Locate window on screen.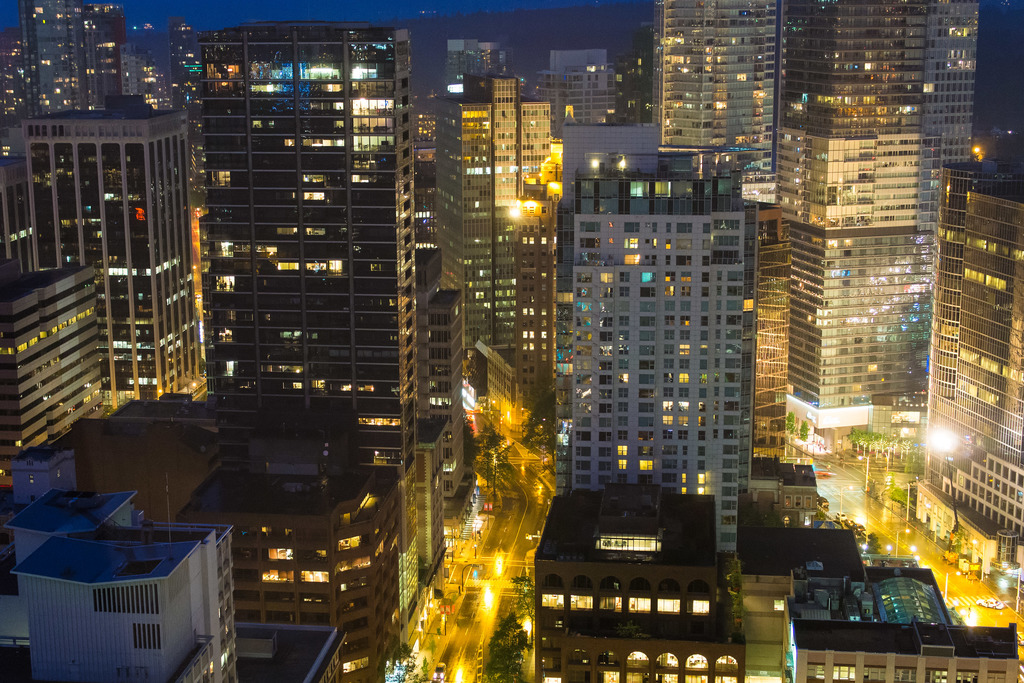
On screen at crop(572, 593, 595, 615).
